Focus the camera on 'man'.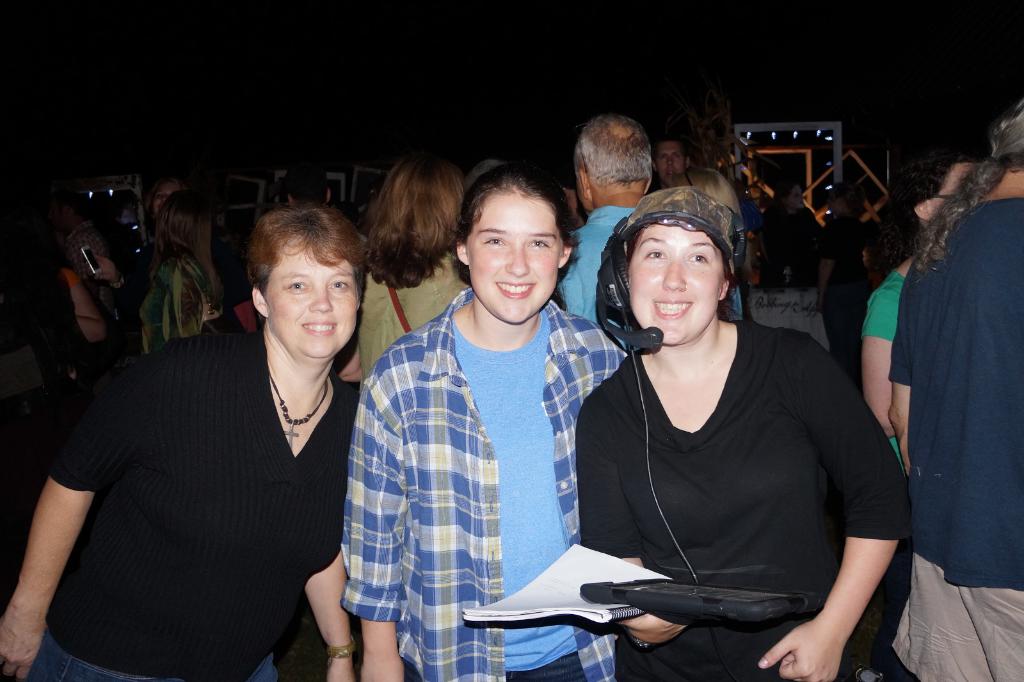
Focus region: (x1=574, y1=108, x2=653, y2=328).
